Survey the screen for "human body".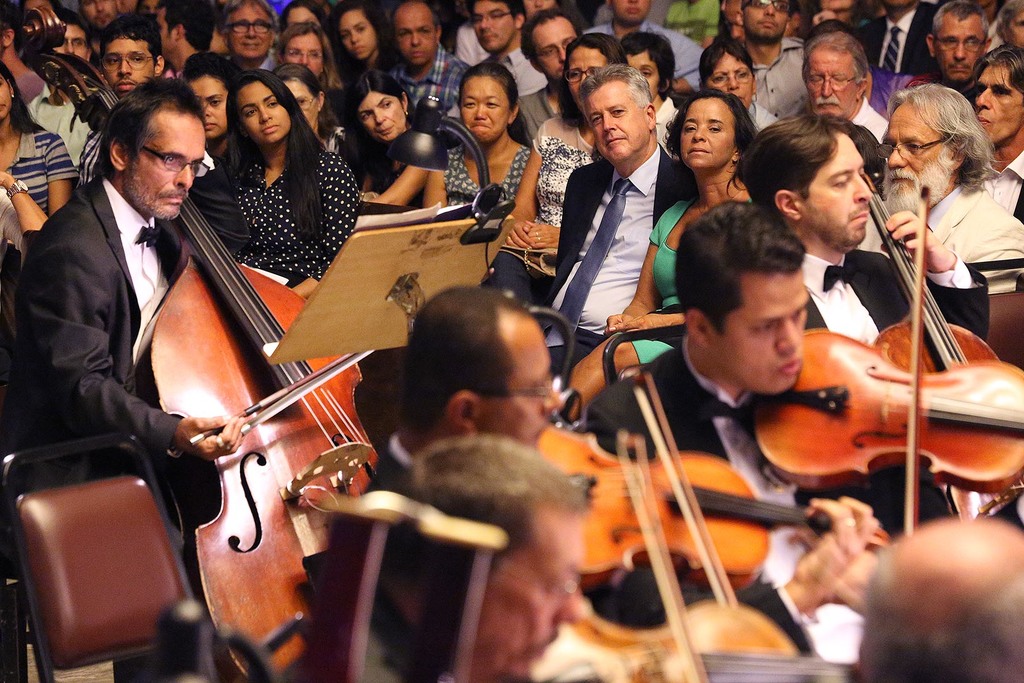
Survey found: 72:0:126:29.
